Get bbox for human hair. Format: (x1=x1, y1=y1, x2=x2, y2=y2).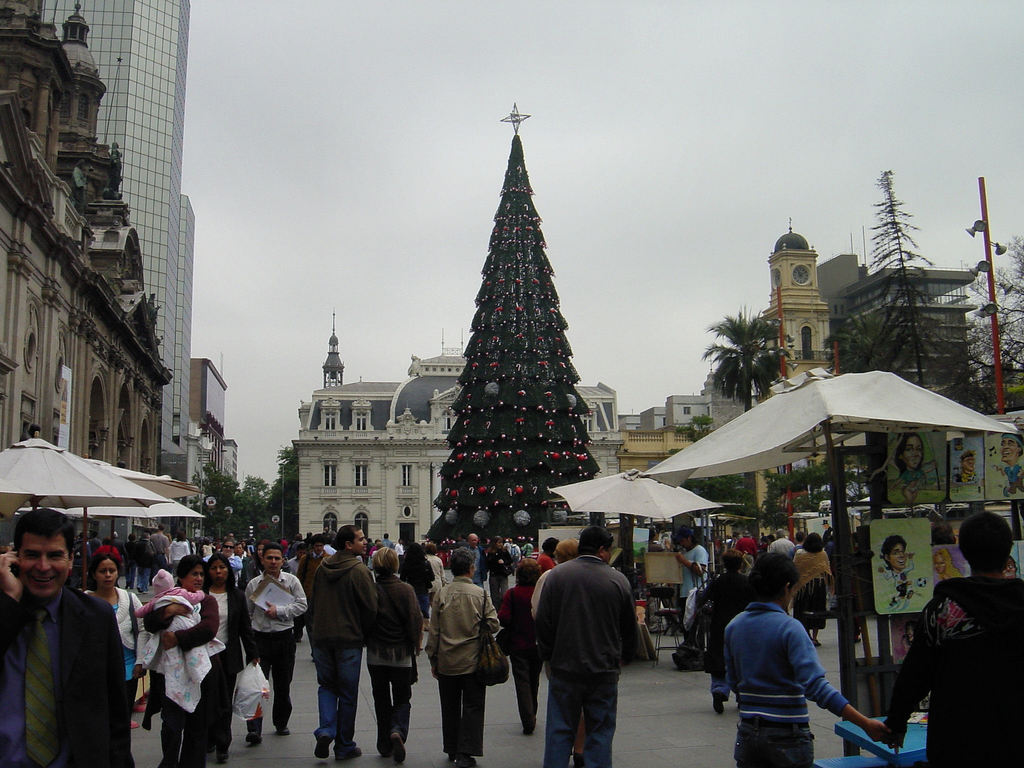
(x1=330, y1=523, x2=365, y2=557).
